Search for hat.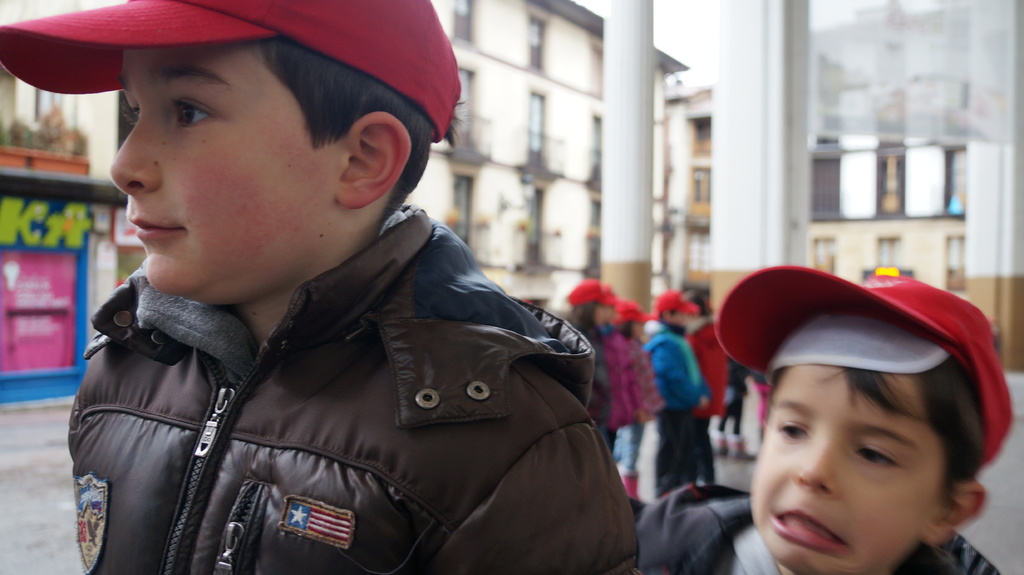
Found at 614/301/656/326.
